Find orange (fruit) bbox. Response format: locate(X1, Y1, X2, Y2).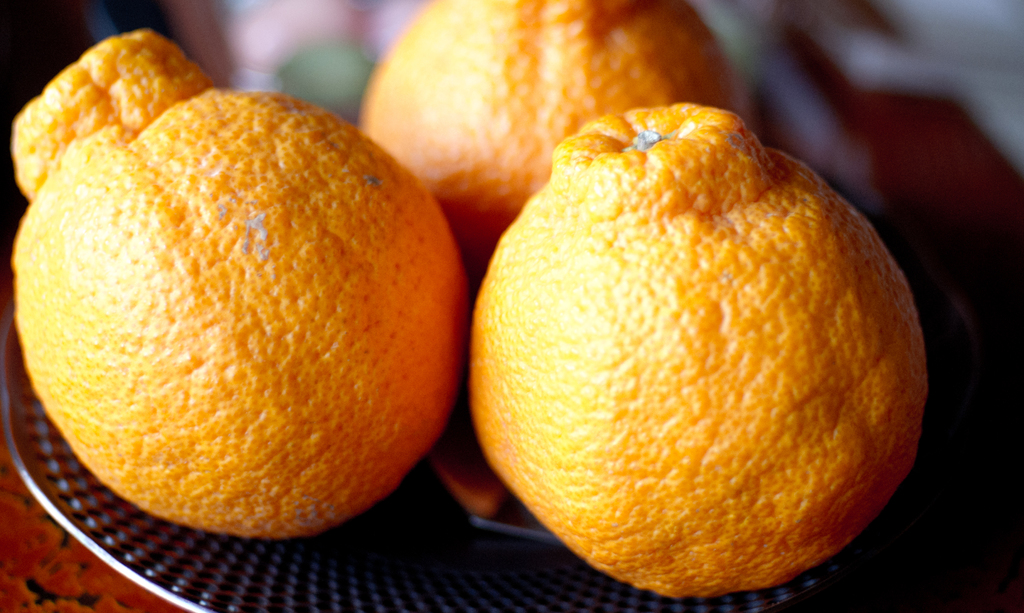
locate(8, 88, 470, 536).
